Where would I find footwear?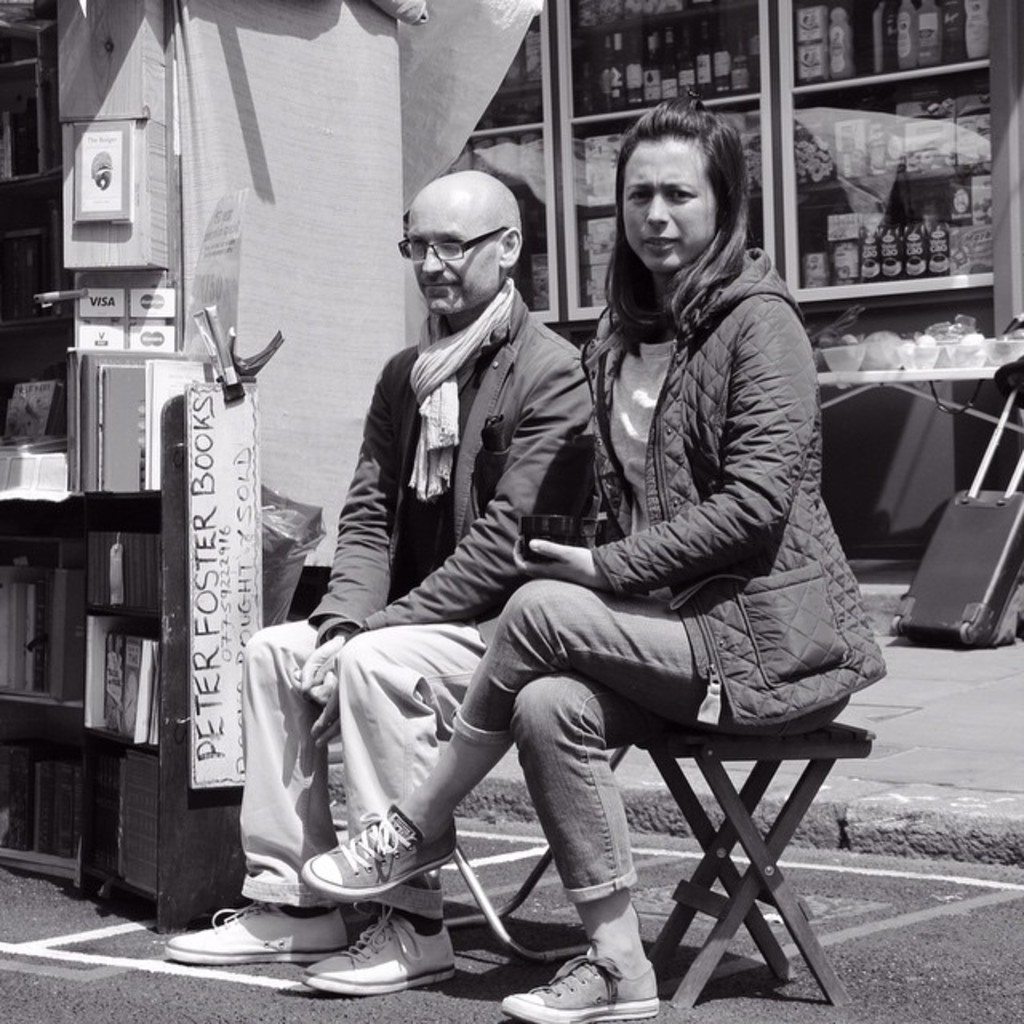
At (496, 947, 659, 1022).
